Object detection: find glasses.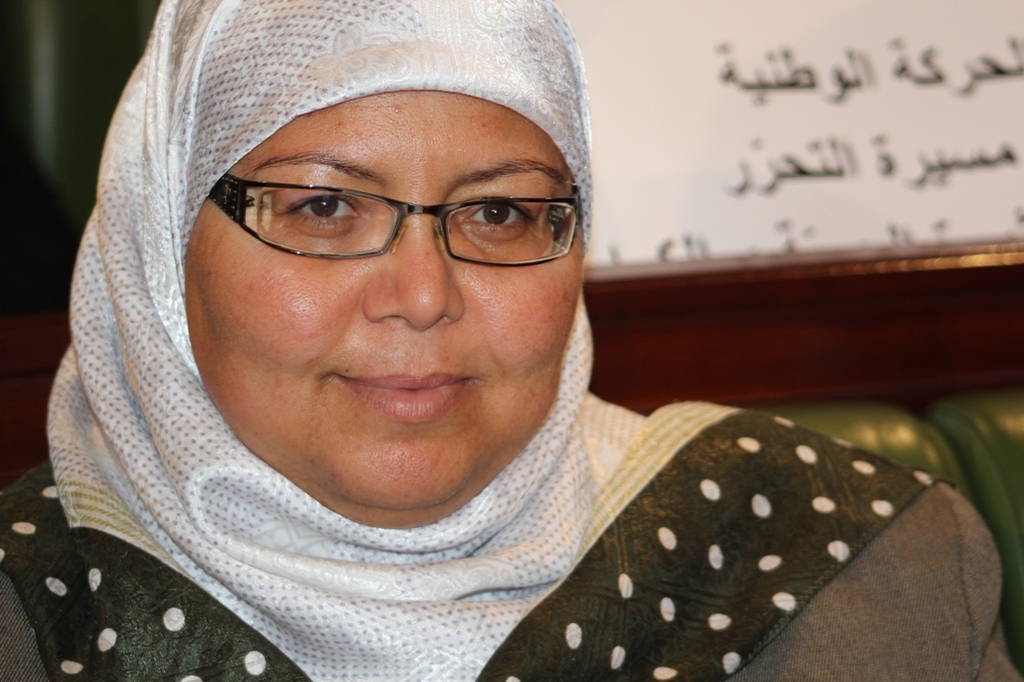
[left=210, top=177, right=579, bottom=267].
